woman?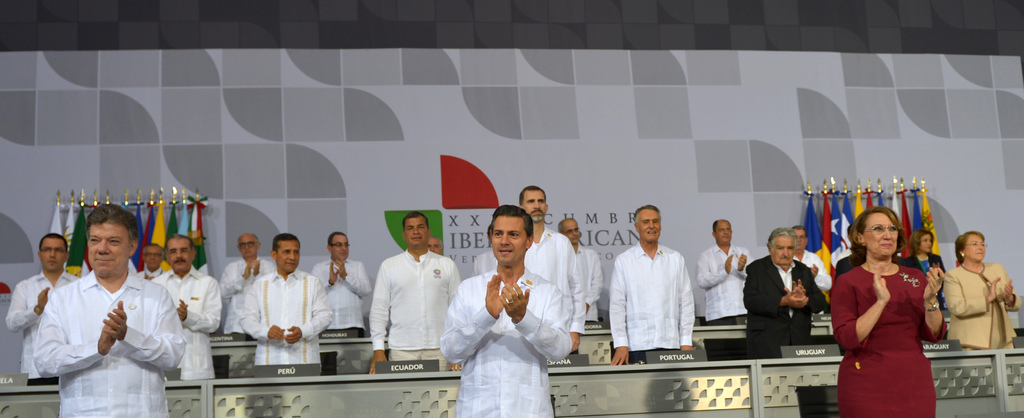
BBox(897, 229, 946, 308)
